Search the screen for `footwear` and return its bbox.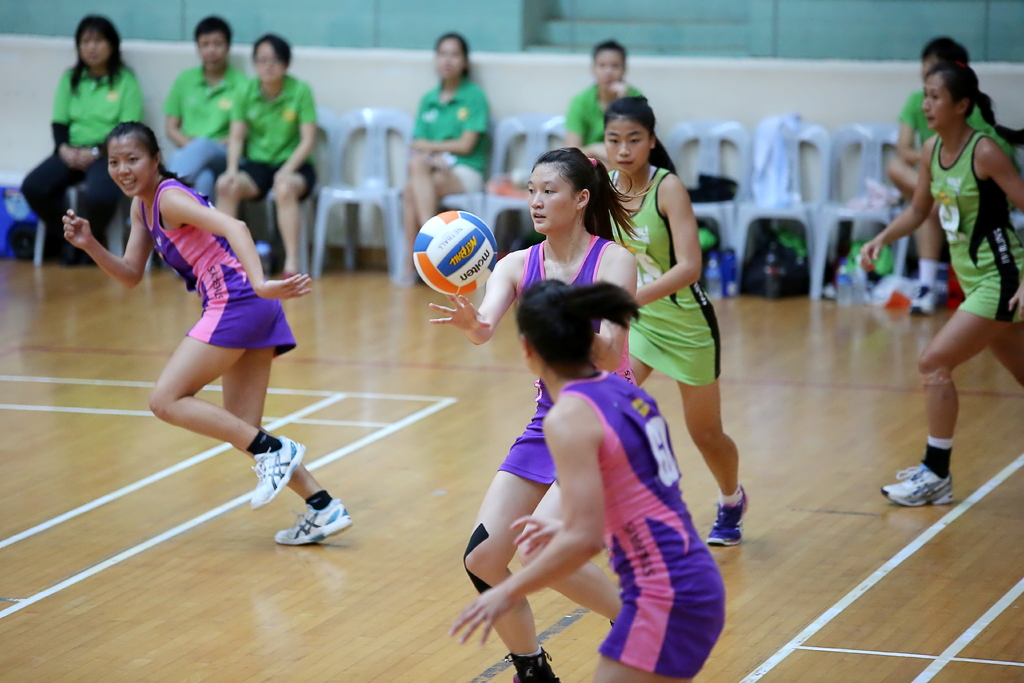
Found: {"left": 248, "top": 431, "right": 308, "bottom": 508}.
